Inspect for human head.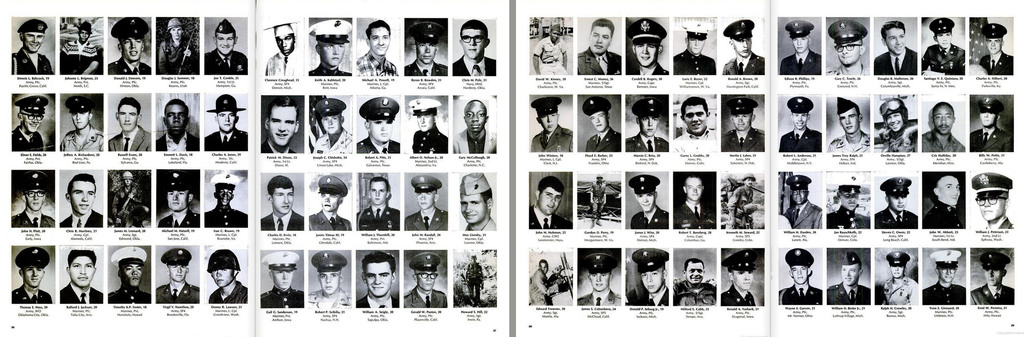
Inspection: x1=111, y1=245, x2=150, y2=287.
